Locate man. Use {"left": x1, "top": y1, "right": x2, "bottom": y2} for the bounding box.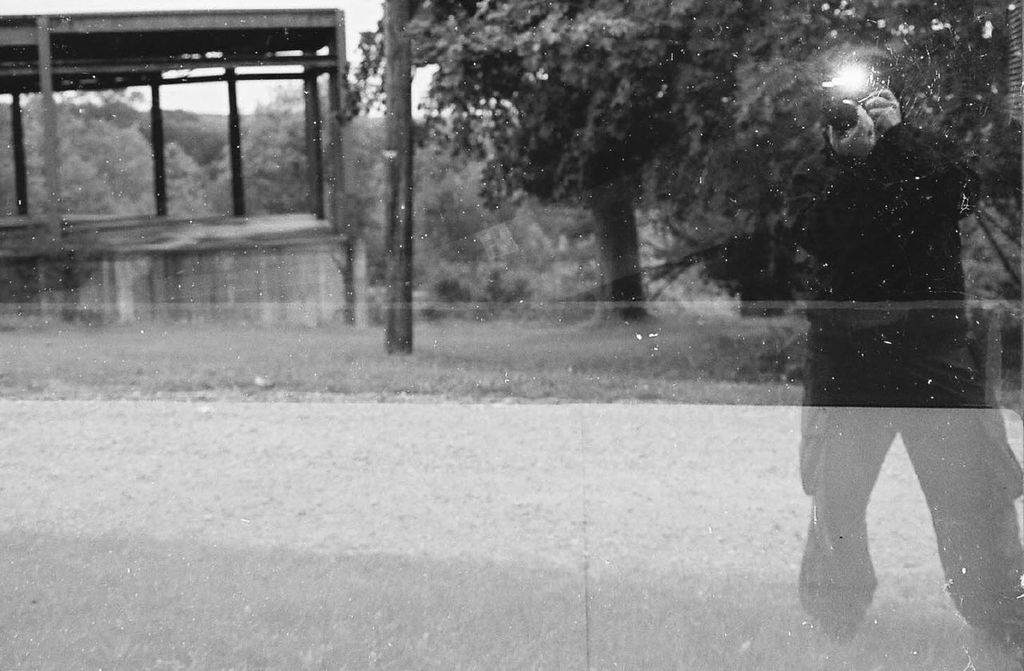
{"left": 779, "top": 52, "right": 1022, "bottom": 670}.
